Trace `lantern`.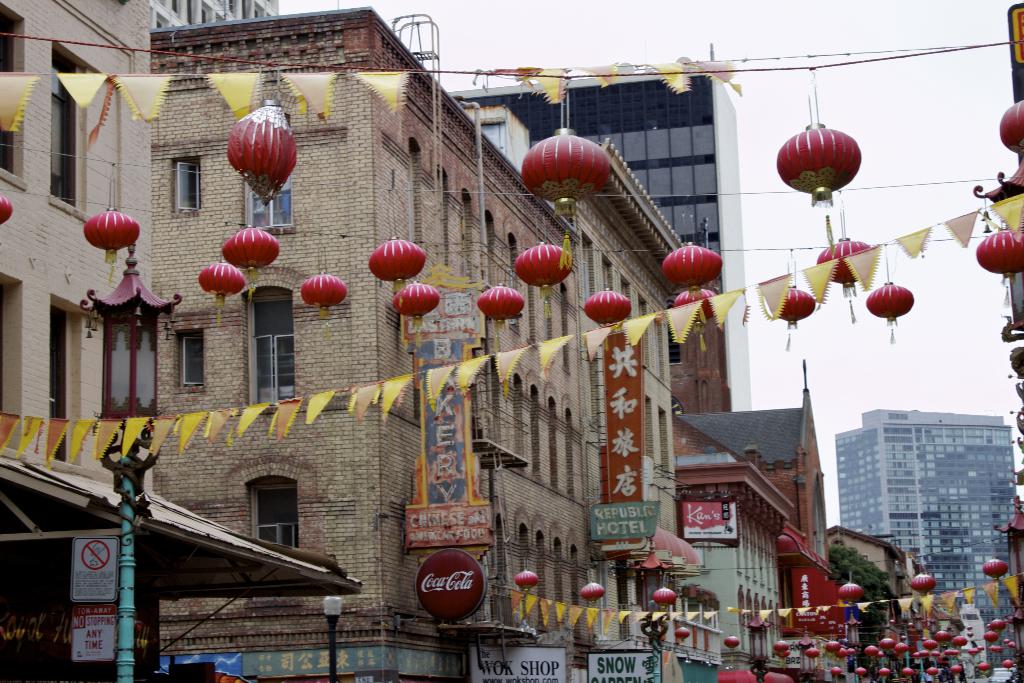
Traced to pyautogui.locateOnScreen(222, 225, 276, 304).
